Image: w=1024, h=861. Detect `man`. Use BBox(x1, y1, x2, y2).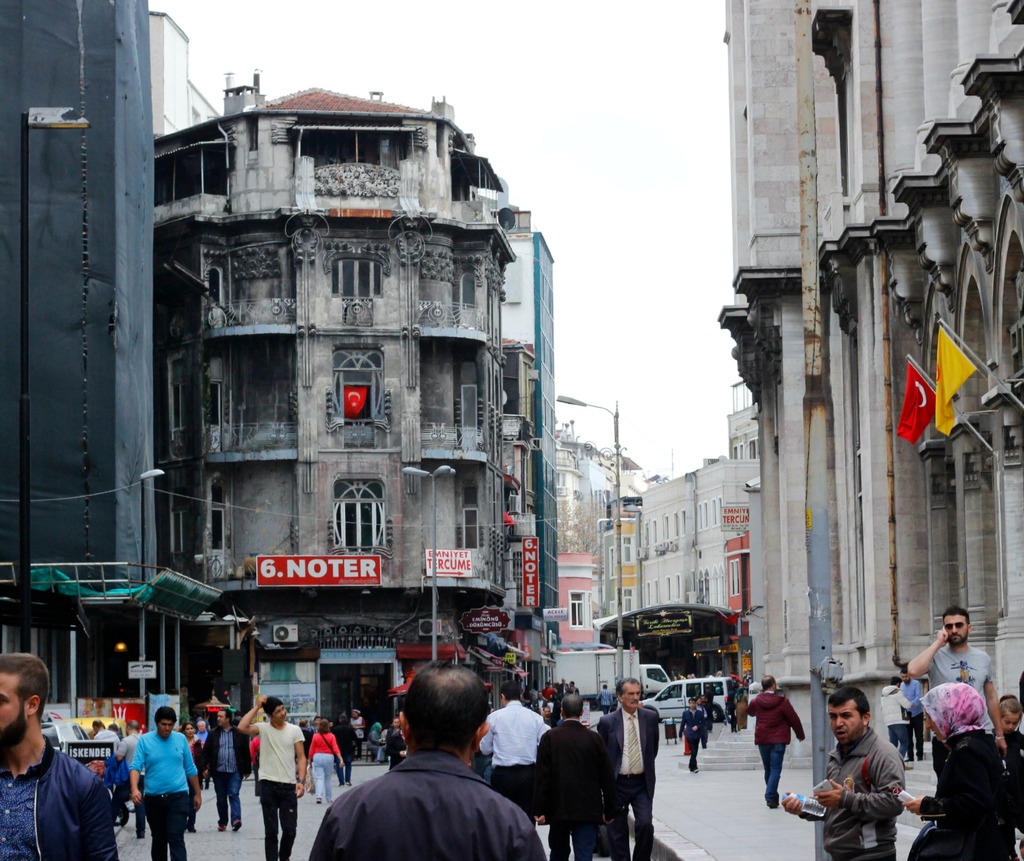
BBox(784, 688, 904, 860).
